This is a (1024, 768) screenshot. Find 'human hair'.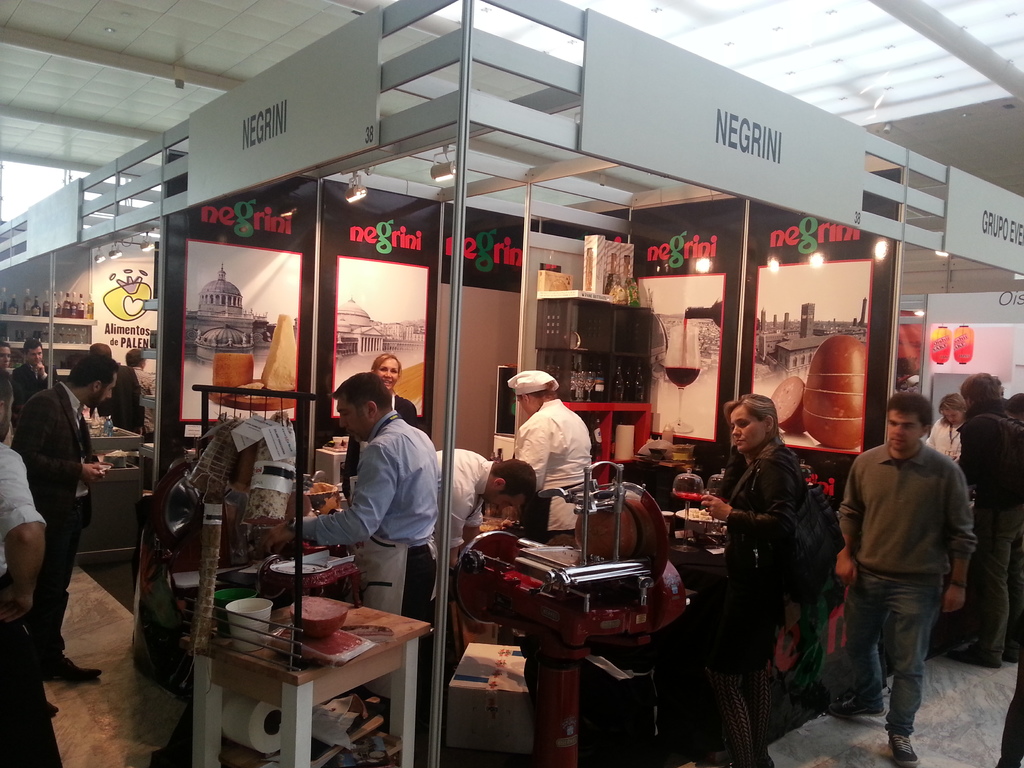
Bounding box: box=[369, 355, 402, 381].
